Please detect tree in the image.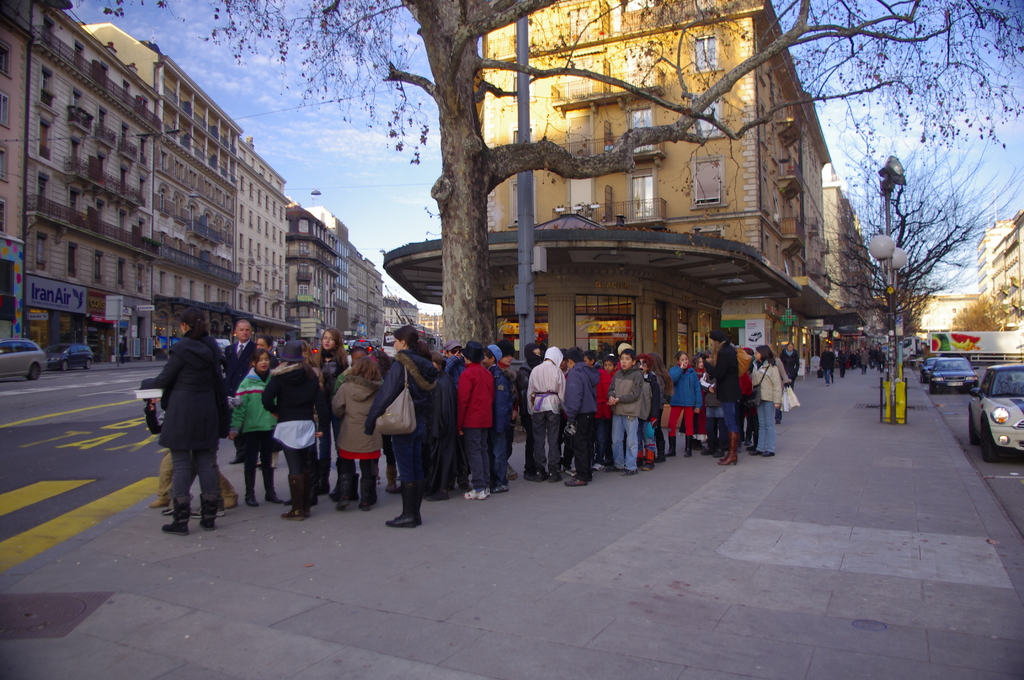
bbox=(99, 0, 1020, 352).
